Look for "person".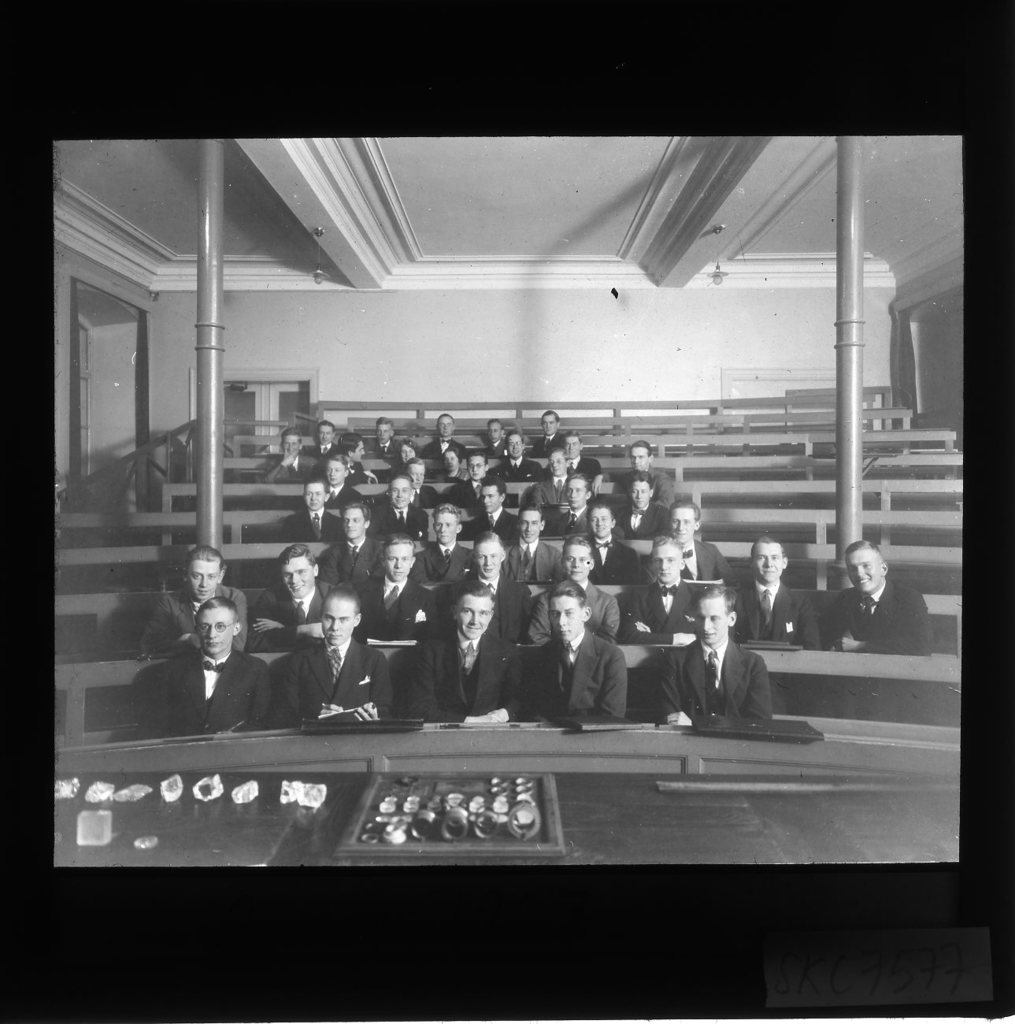
Found: left=509, top=504, right=571, bottom=587.
